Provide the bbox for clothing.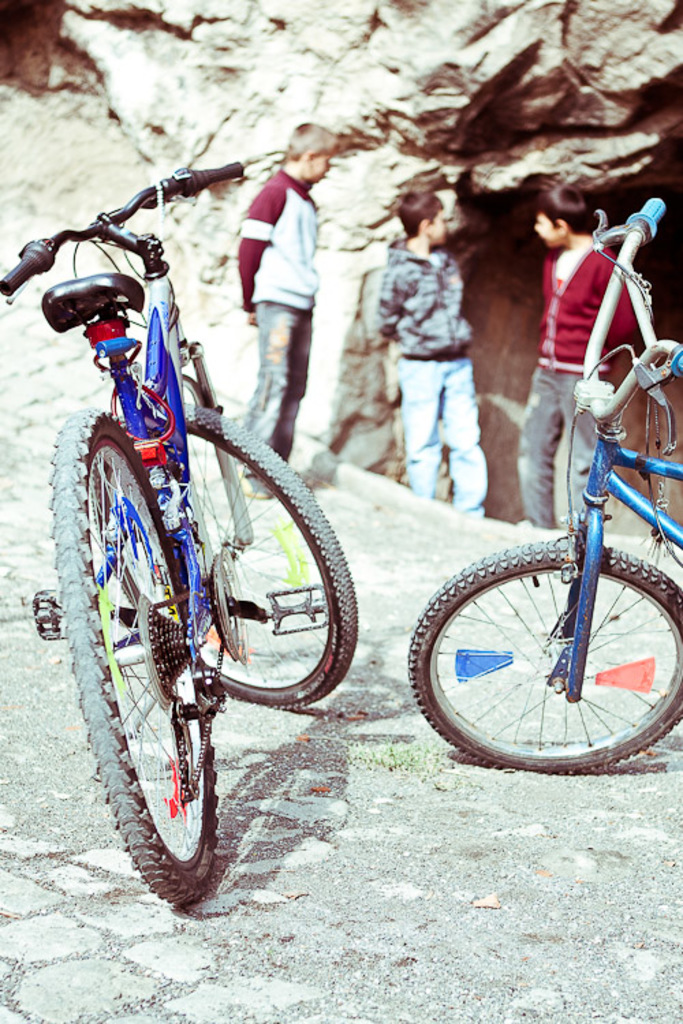
box(370, 247, 490, 516).
